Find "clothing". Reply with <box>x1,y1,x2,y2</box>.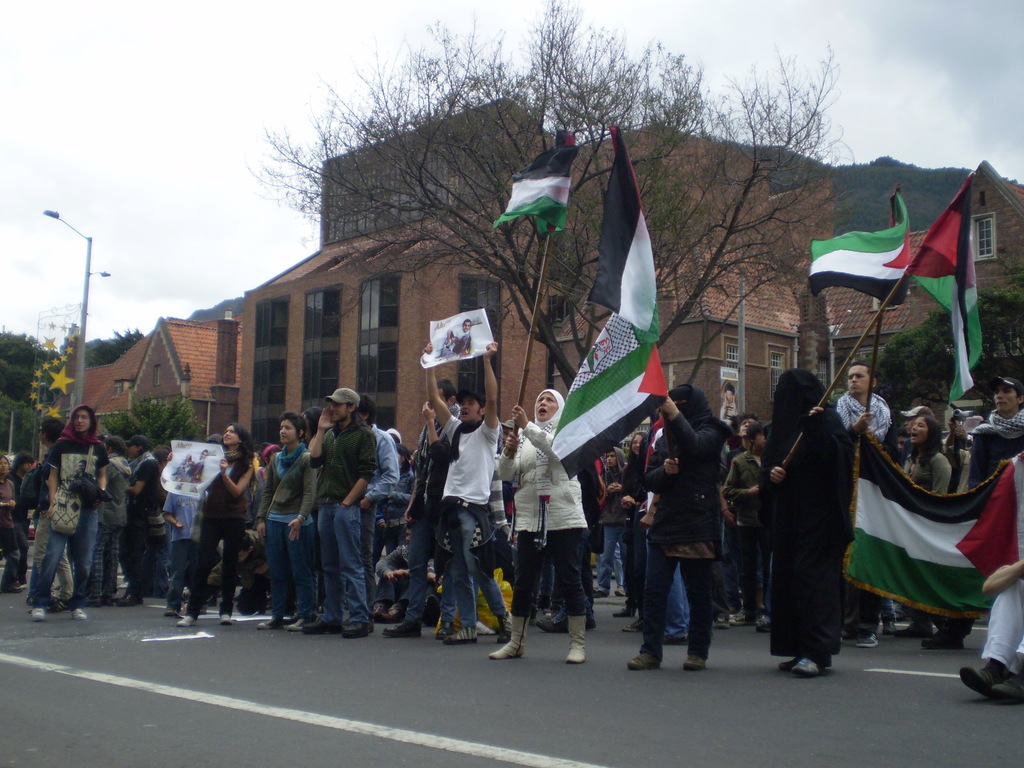
<box>357,422,397,625</box>.
